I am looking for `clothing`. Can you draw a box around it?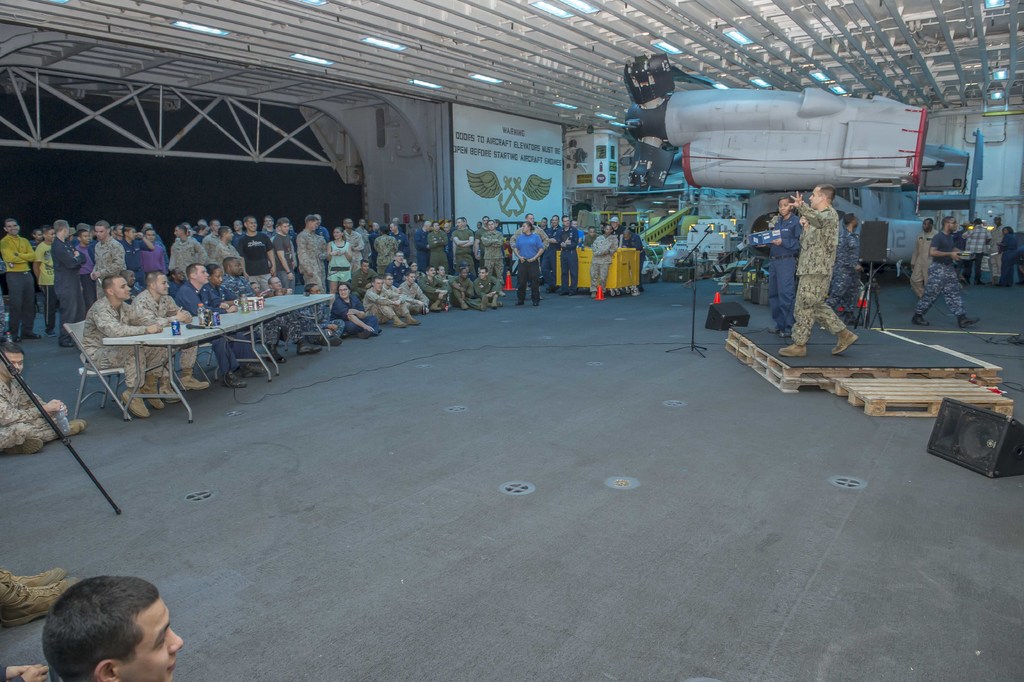
Sure, the bounding box is <box>216,240,239,270</box>.
